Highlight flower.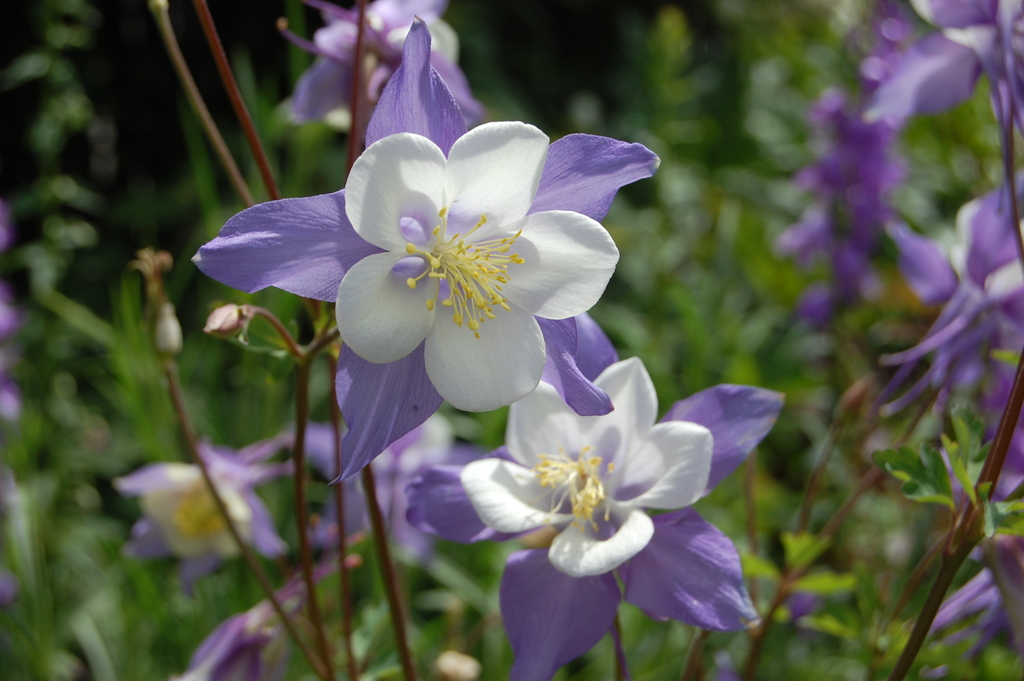
Highlighted region: left=286, top=393, right=467, bottom=573.
